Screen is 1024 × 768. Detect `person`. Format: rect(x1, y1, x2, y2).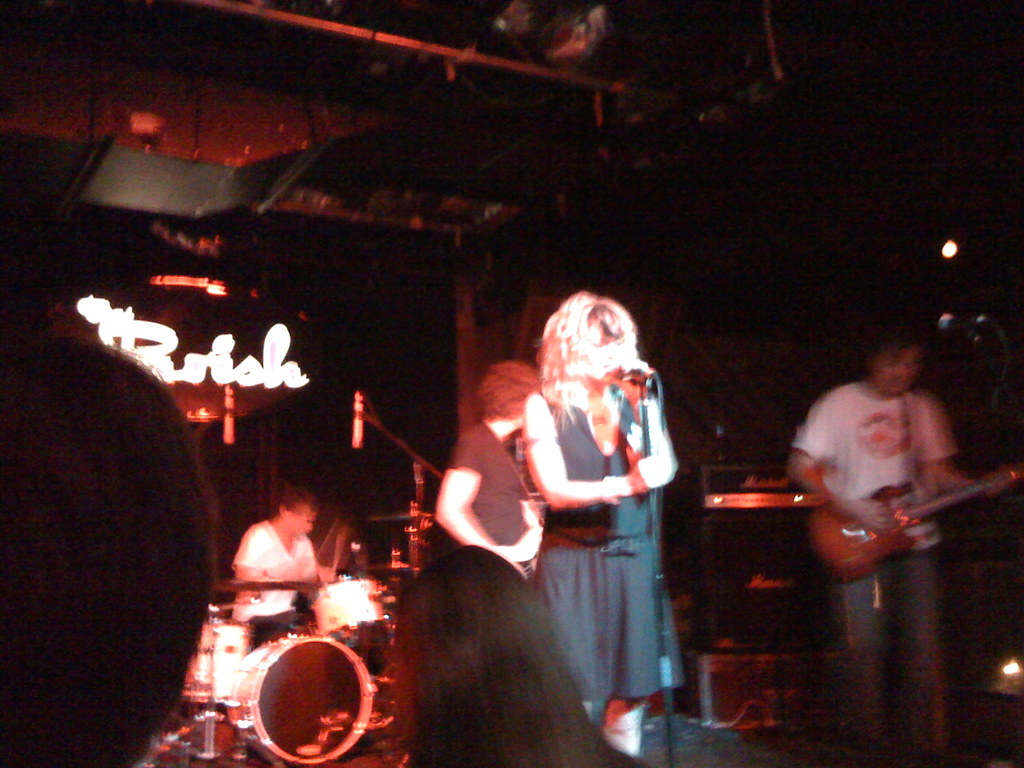
rect(495, 284, 692, 736).
